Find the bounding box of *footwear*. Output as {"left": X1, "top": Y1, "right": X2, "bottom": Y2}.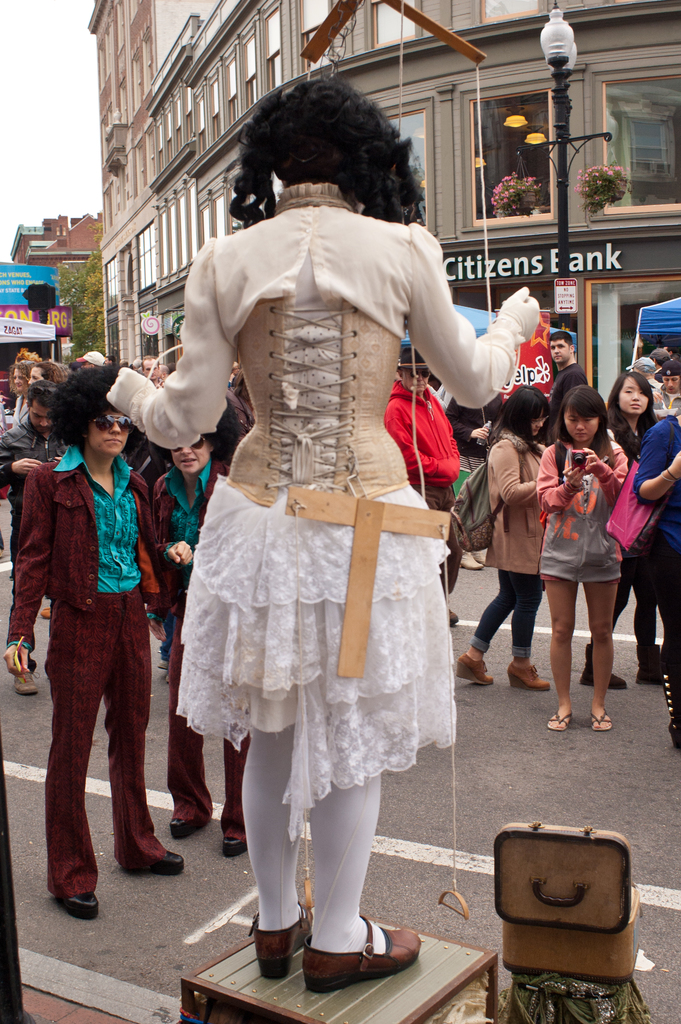
{"left": 11, "top": 671, "right": 38, "bottom": 697}.
